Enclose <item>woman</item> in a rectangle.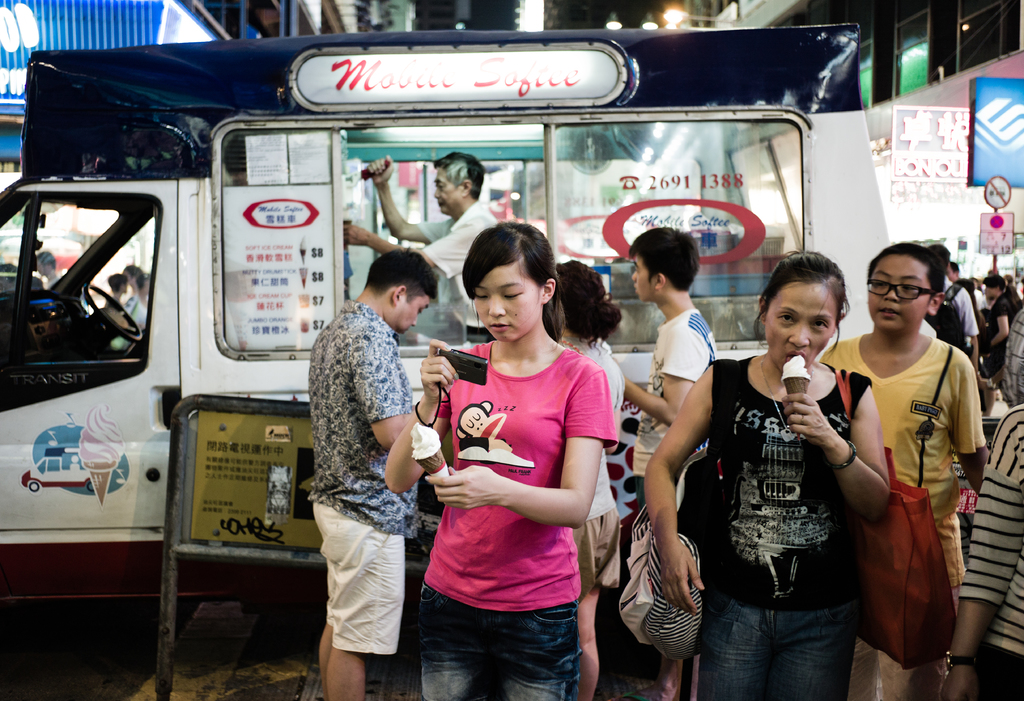
box(555, 255, 640, 700).
